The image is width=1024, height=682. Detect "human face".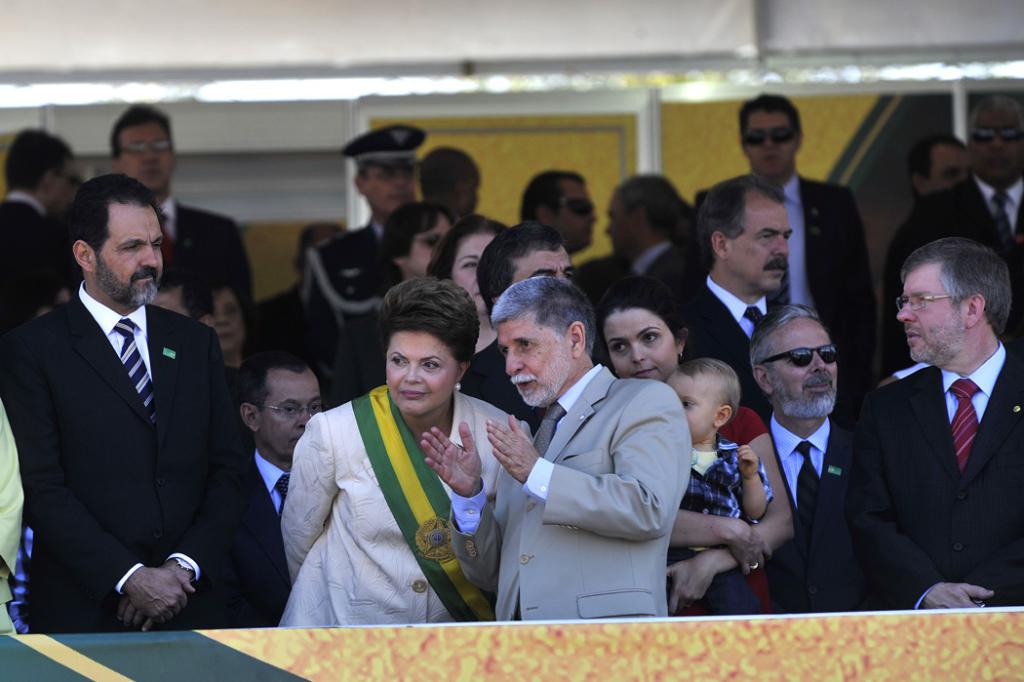
Detection: (560, 181, 594, 243).
